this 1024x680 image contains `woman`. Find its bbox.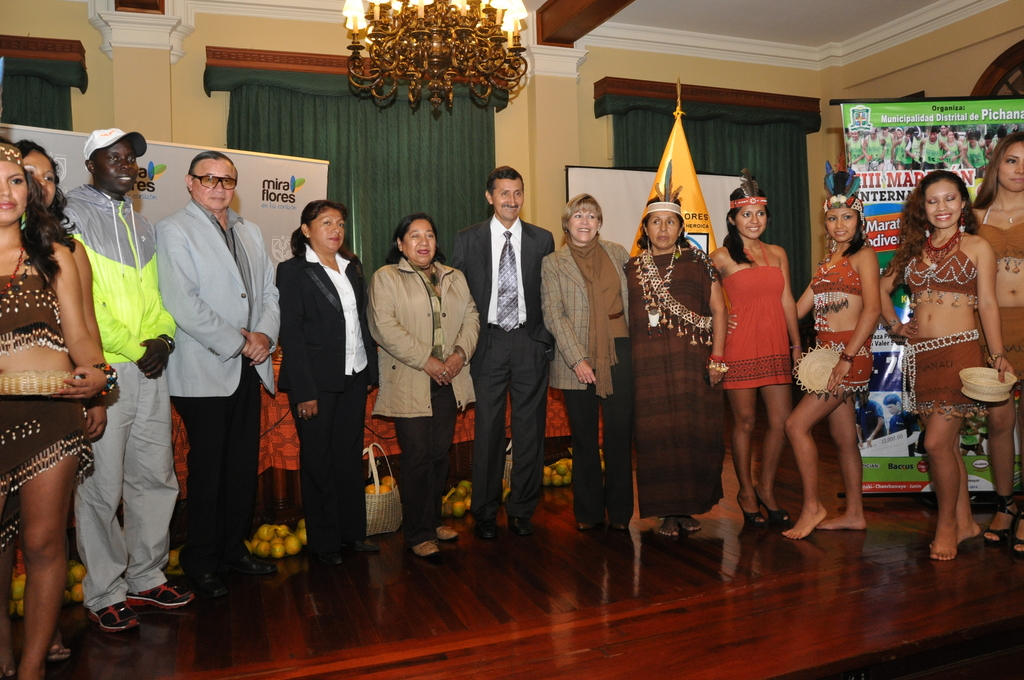
[x1=876, y1=170, x2=1013, y2=559].
